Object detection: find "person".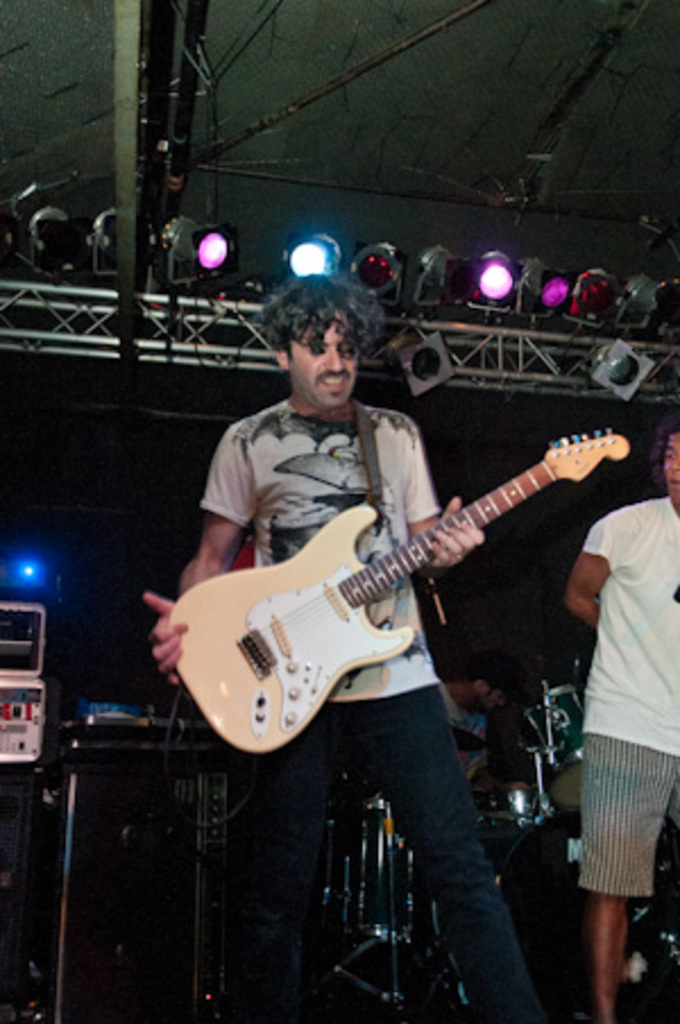
select_region(147, 274, 537, 1017).
